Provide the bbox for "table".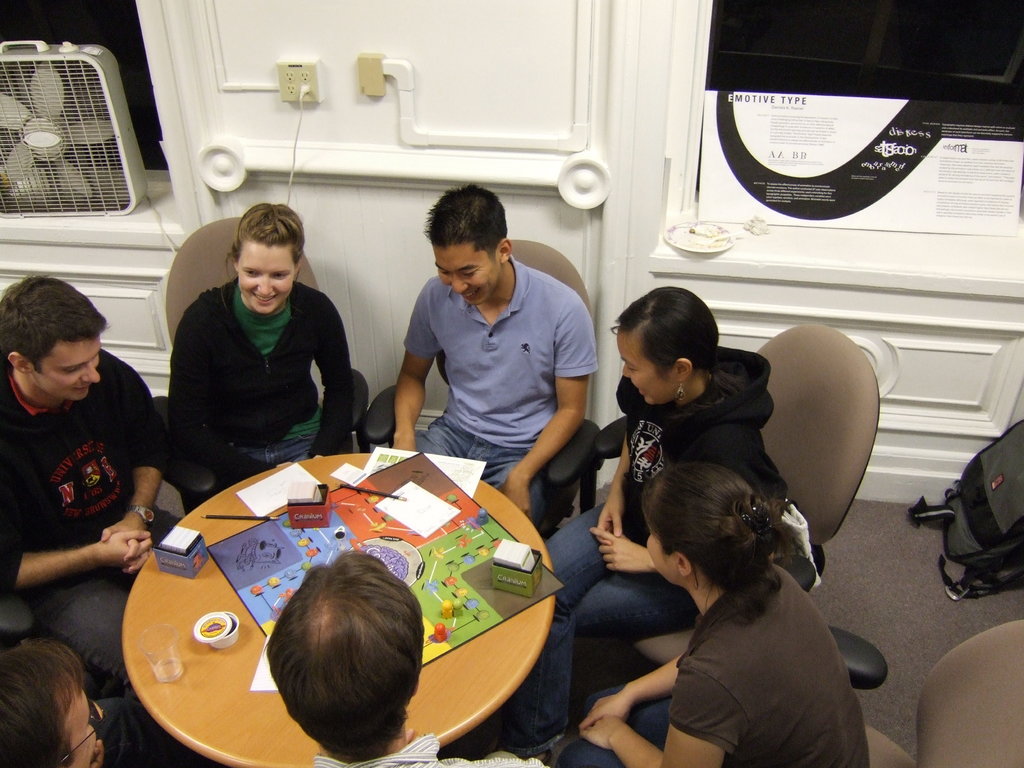
box=[106, 447, 571, 767].
